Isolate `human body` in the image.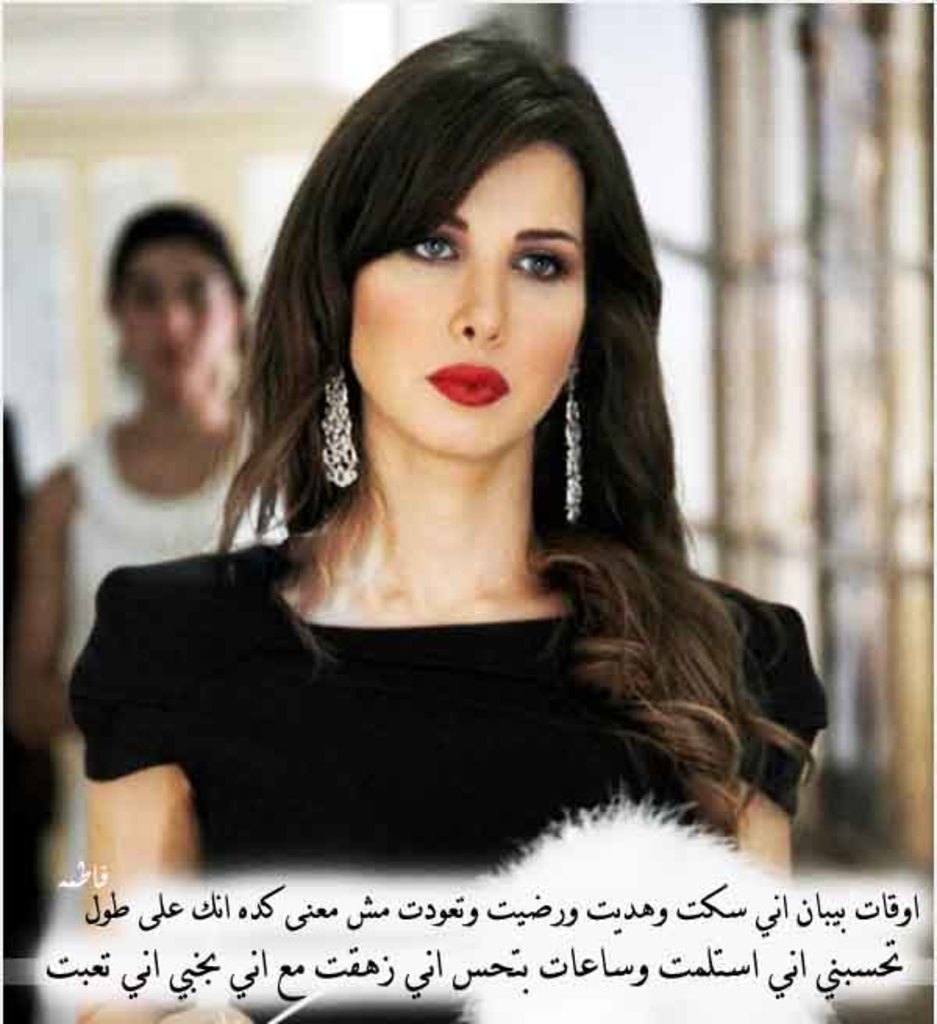
Isolated region: l=12, t=215, r=297, b=879.
